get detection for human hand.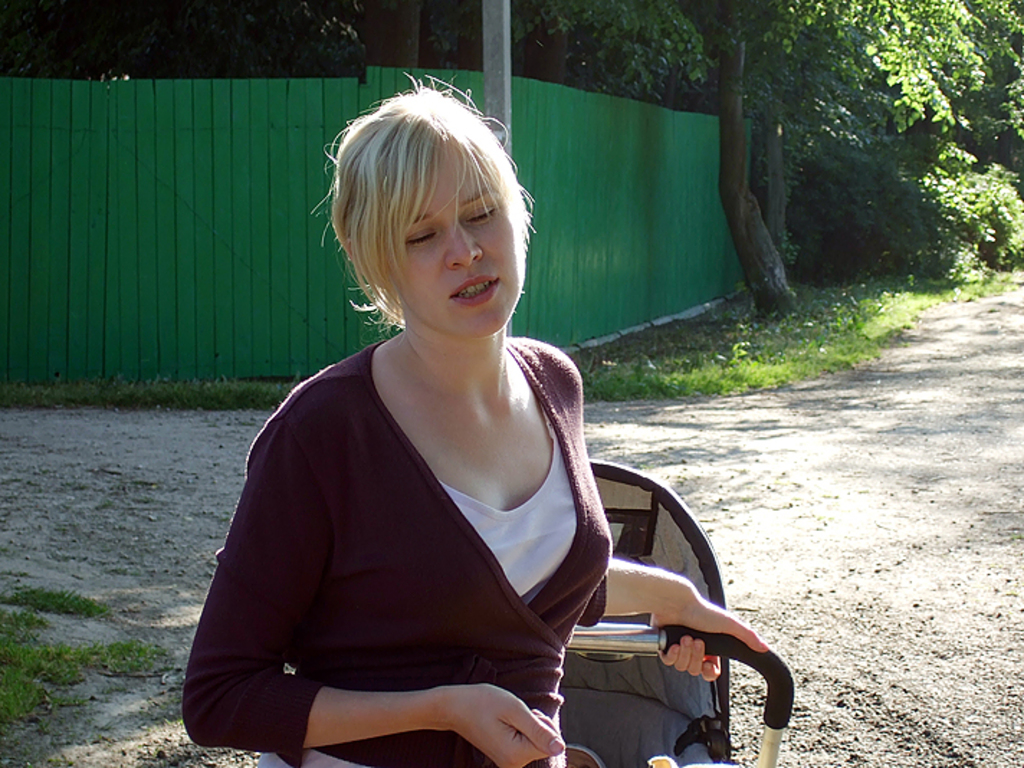
Detection: x1=652 y1=588 x2=771 y2=687.
